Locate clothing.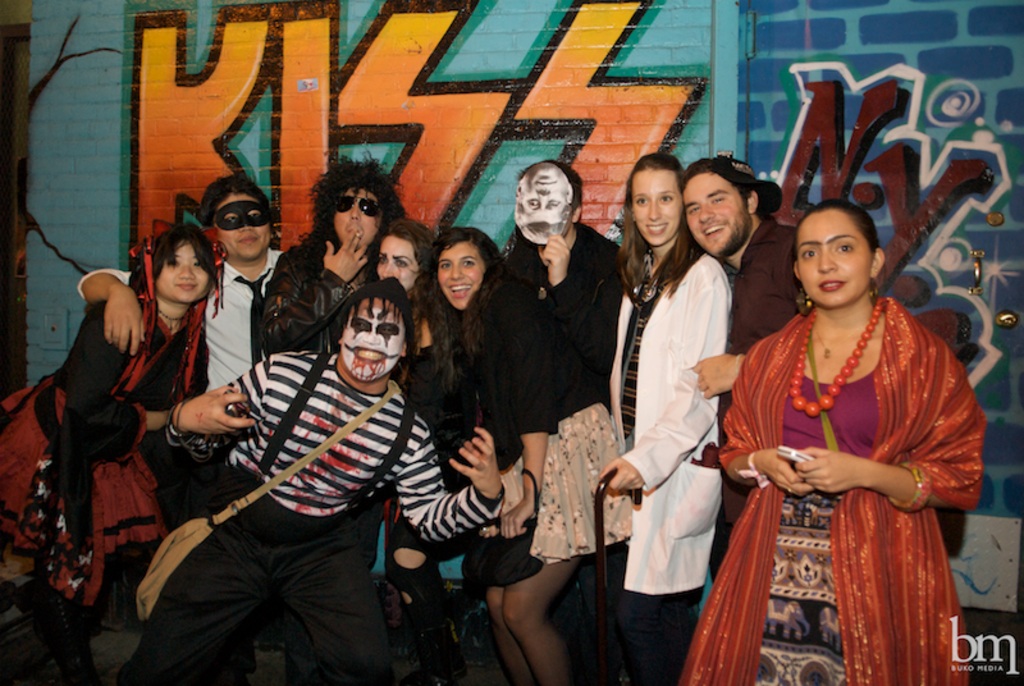
Bounding box: bbox(698, 265, 977, 651).
